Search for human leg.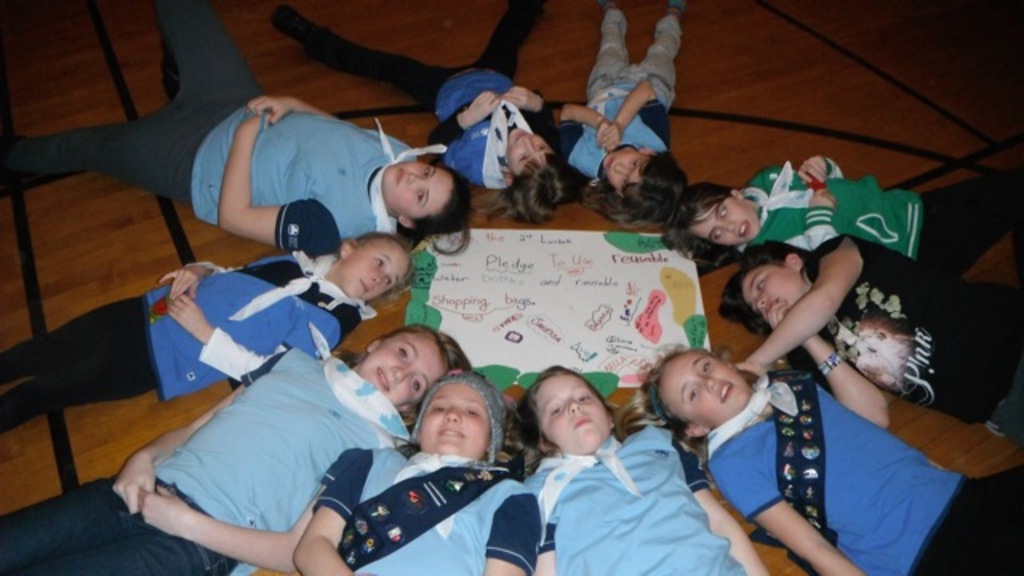
Found at 922 173 1021 275.
